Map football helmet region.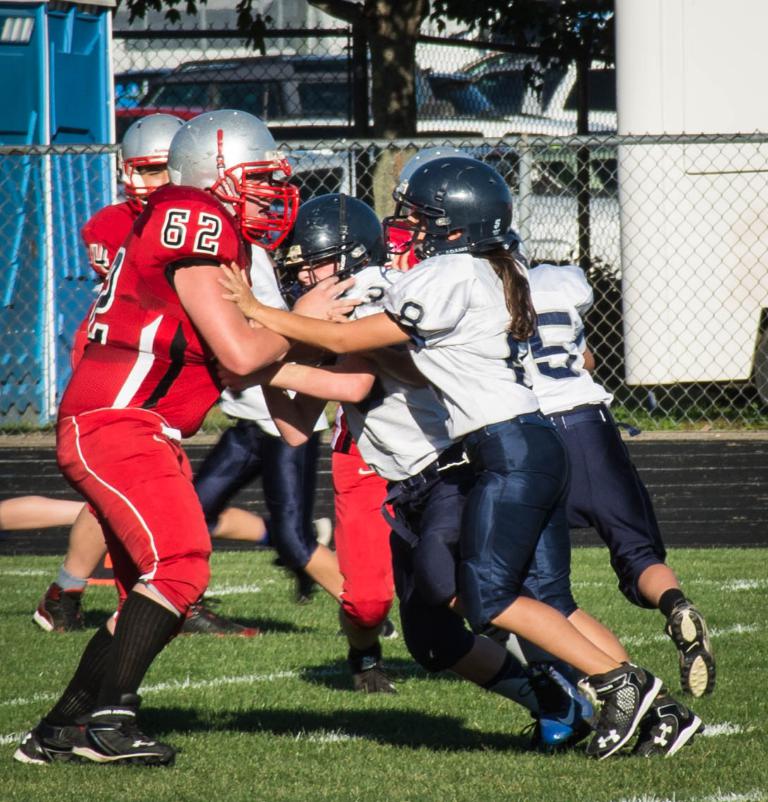
Mapped to (166, 120, 296, 233).
